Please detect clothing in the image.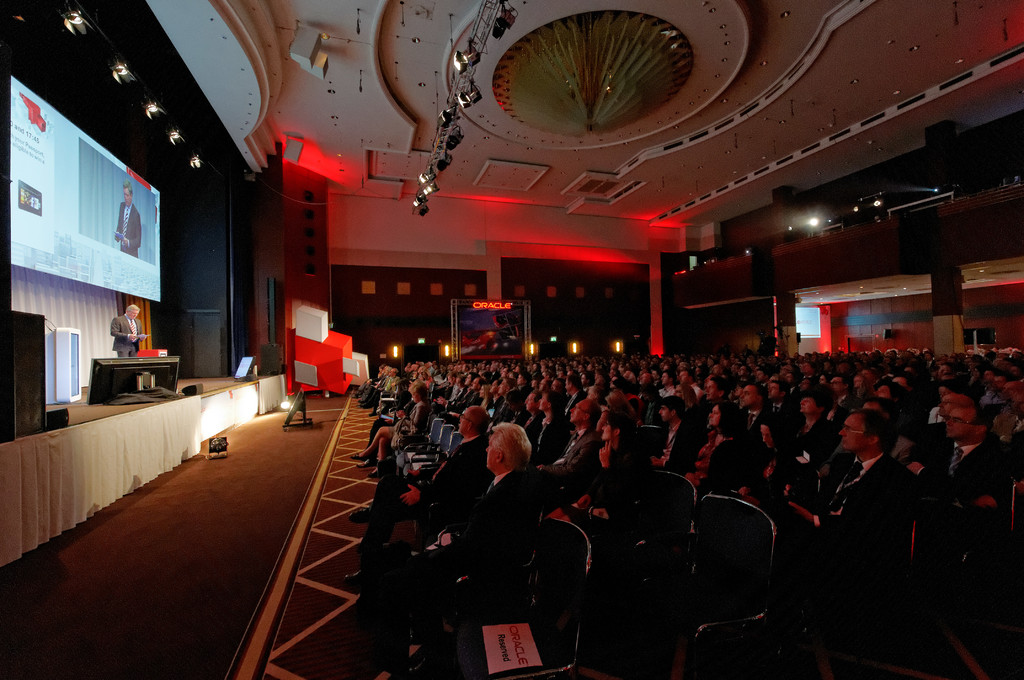
<region>412, 470, 531, 672</region>.
